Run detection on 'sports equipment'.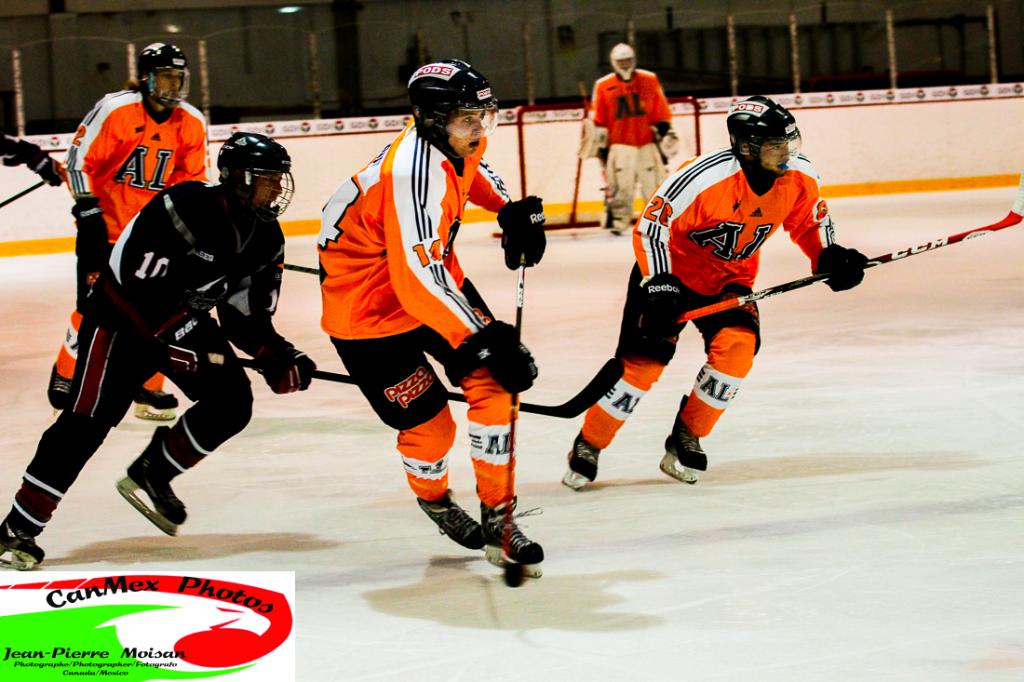
Result: bbox=(636, 140, 668, 201).
